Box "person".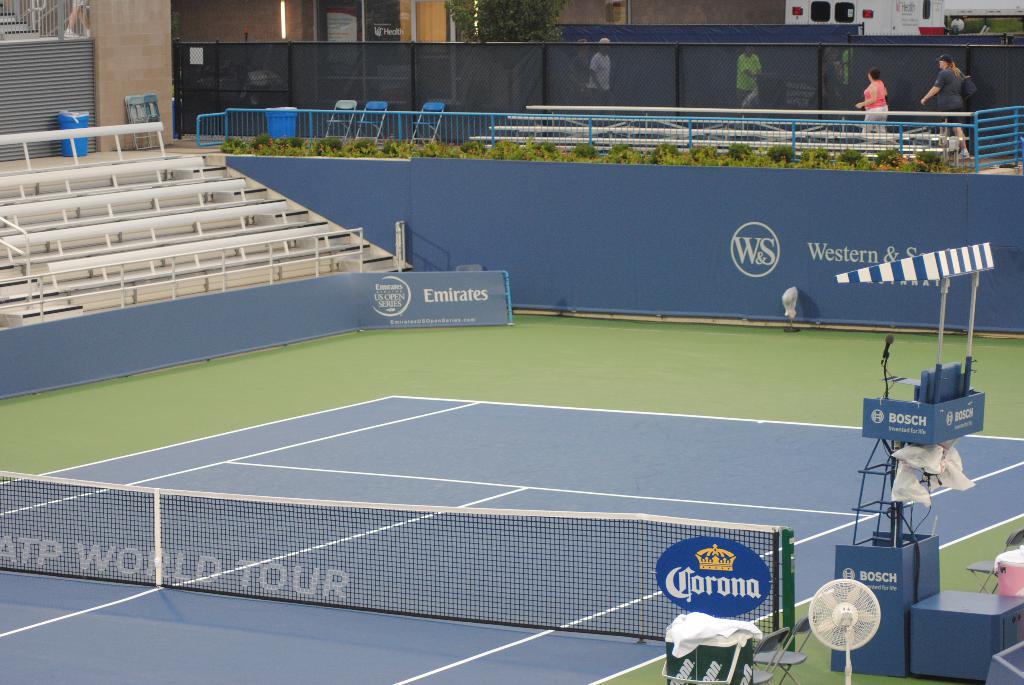
920, 53, 964, 159.
